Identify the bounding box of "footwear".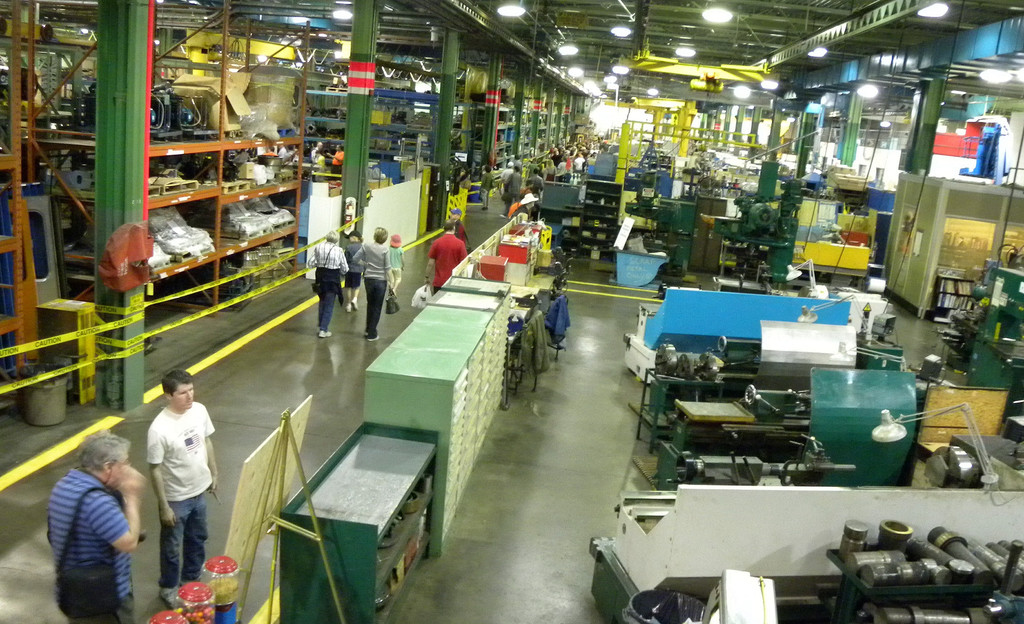
Rect(318, 328, 332, 338).
